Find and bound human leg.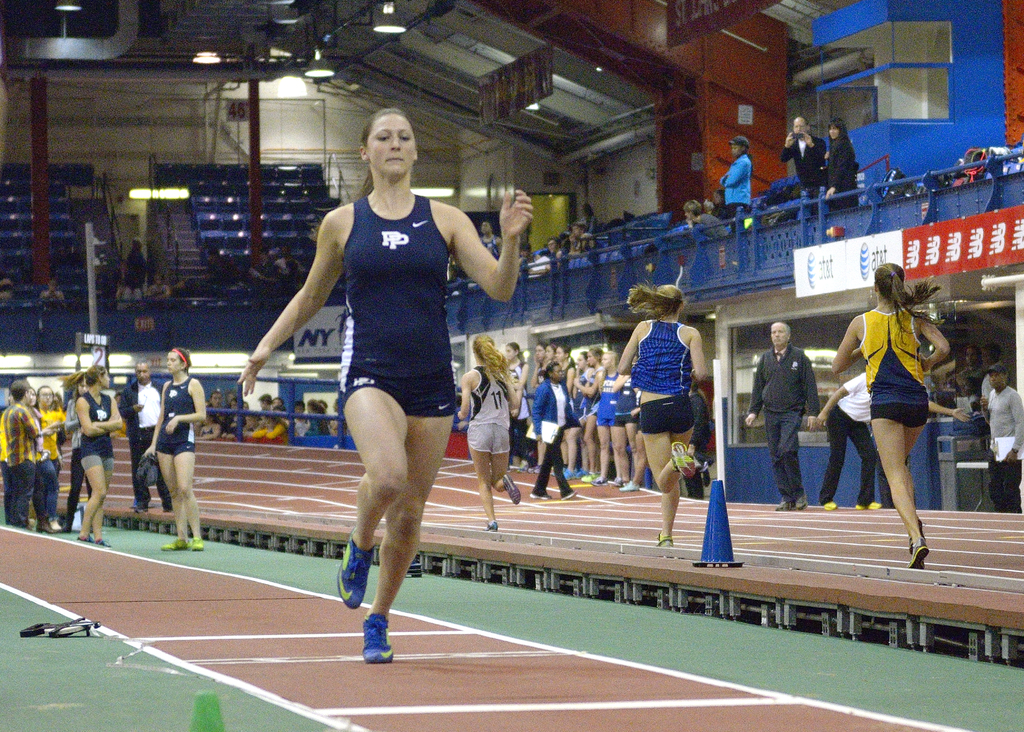
Bound: region(359, 403, 455, 668).
